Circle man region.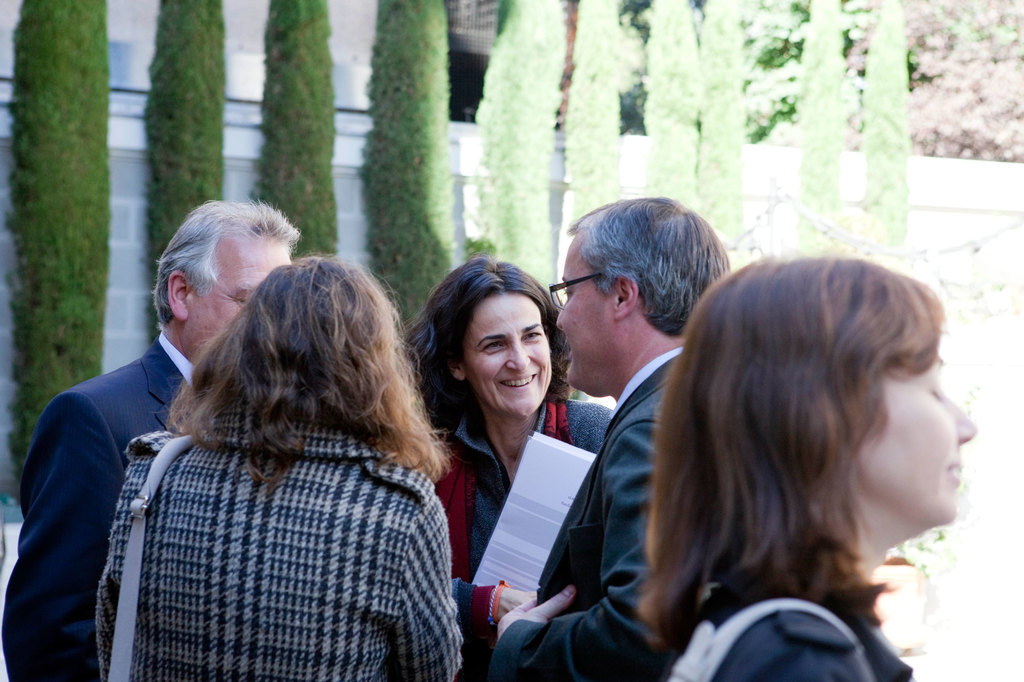
Region: <region>0, 199, 294, 681</region>.
